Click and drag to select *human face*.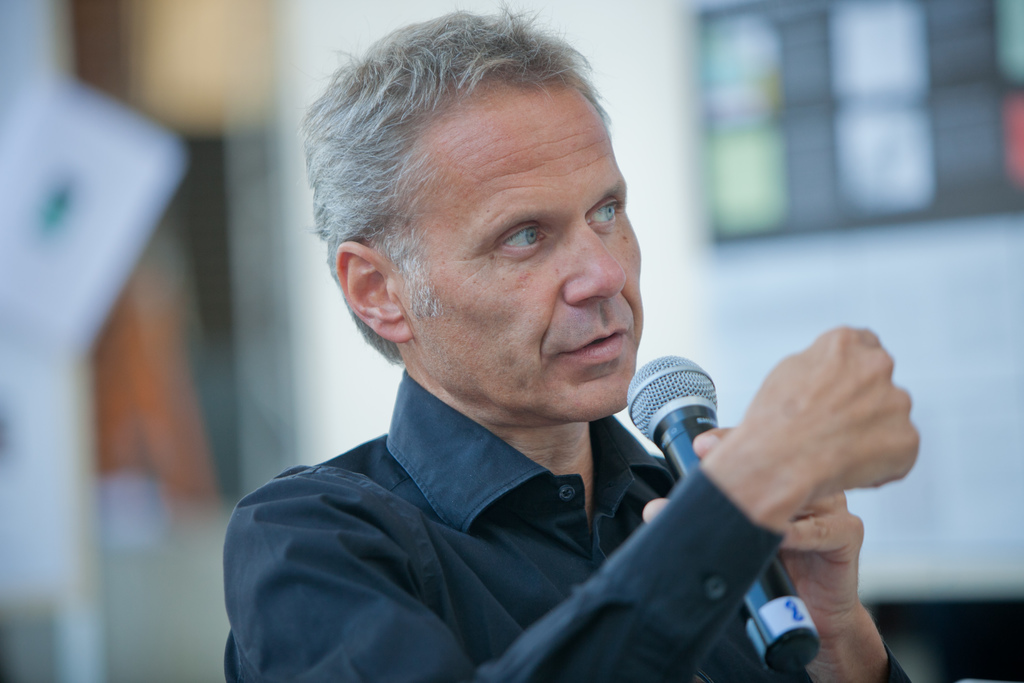
Selection: rect(399, 75, 643, 427).
